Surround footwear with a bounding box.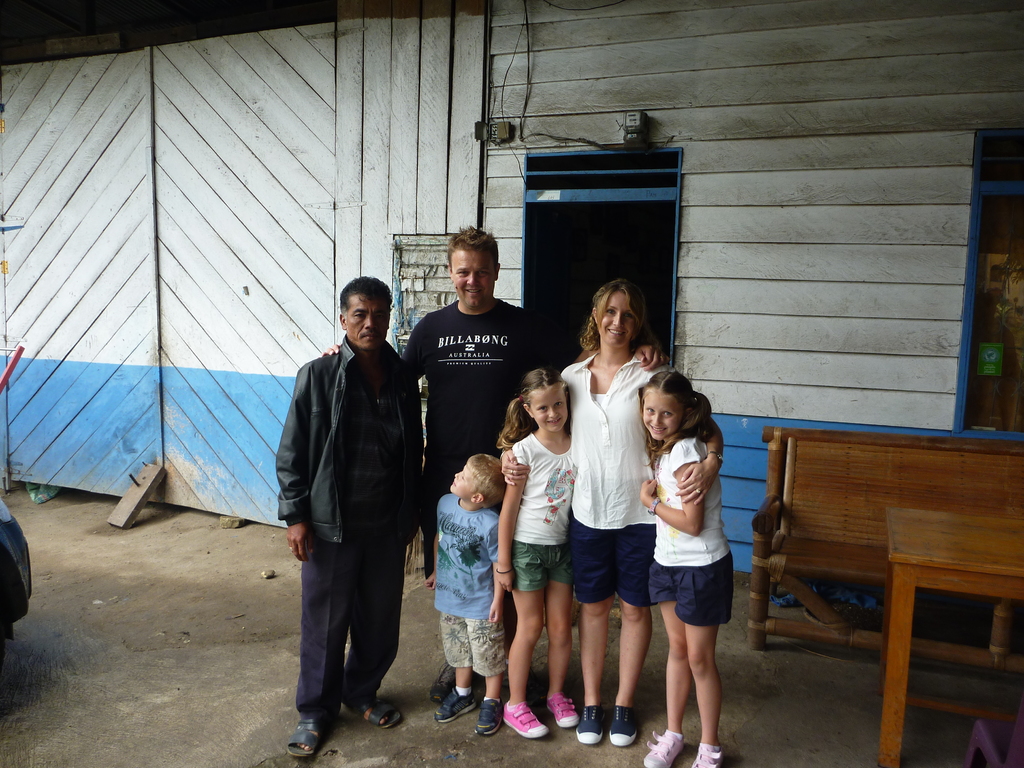
[468,691,498,733].
